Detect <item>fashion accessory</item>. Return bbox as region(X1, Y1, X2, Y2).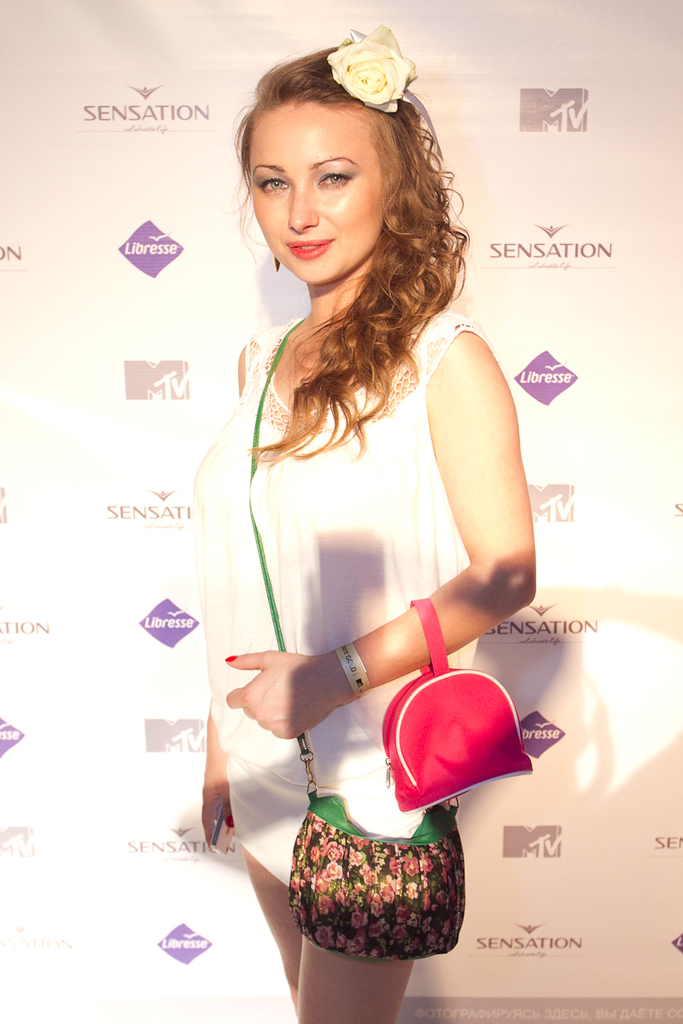
region(249, 320, 459, 958).
